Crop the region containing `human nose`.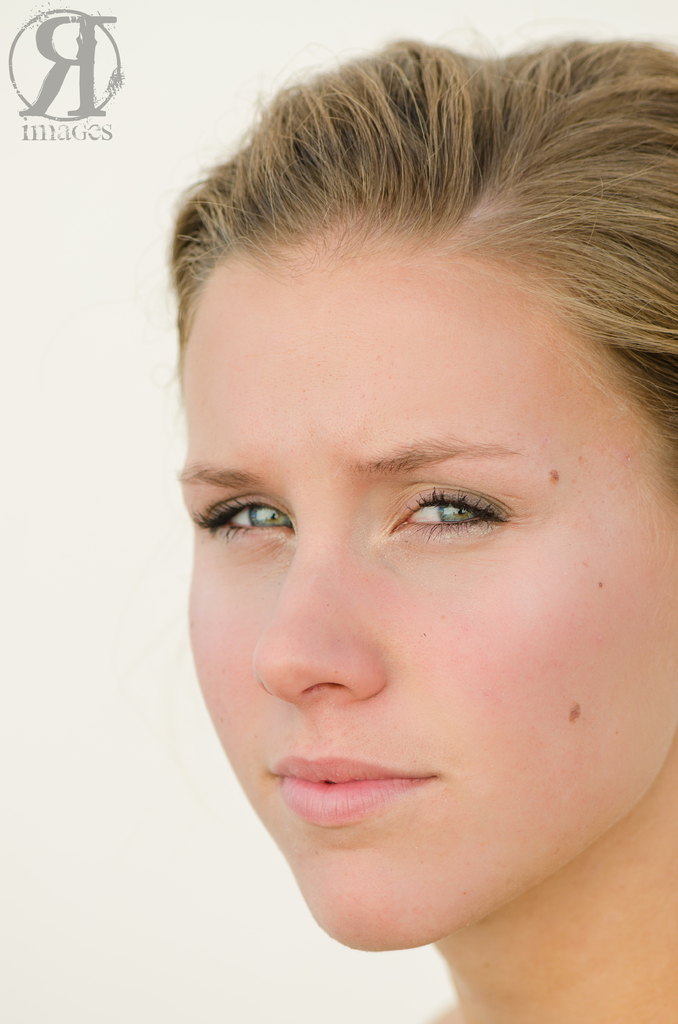
Crop region: x1=252, y1=550, x2=385, y2=708.
